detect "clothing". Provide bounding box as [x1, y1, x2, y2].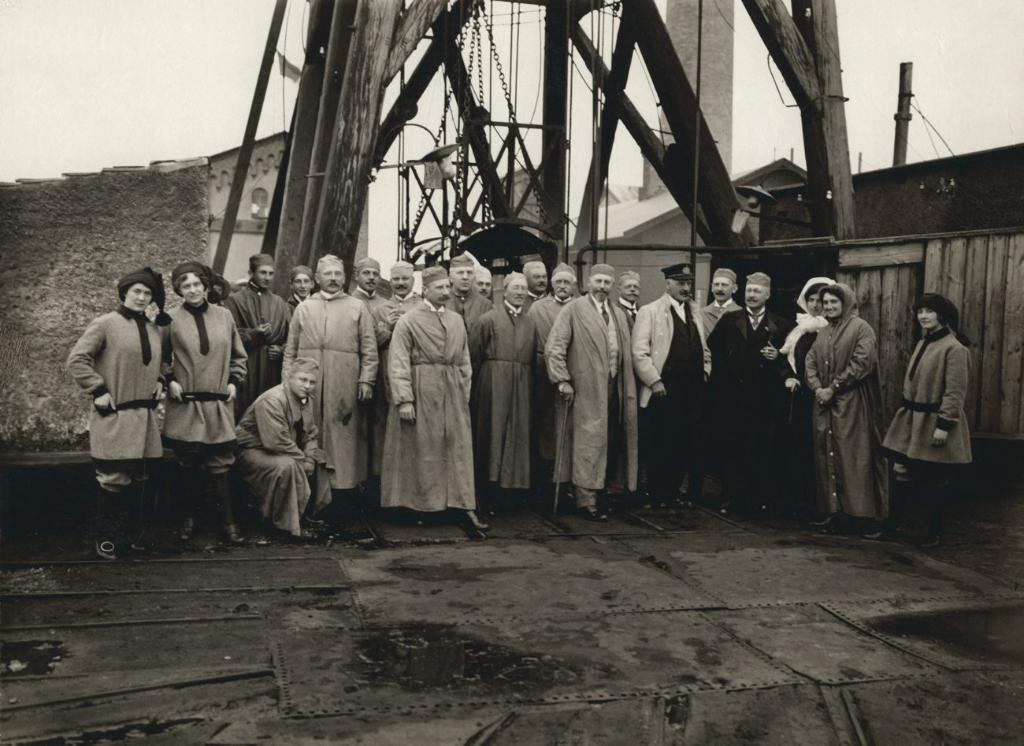
[534, 294, 572, 457].
